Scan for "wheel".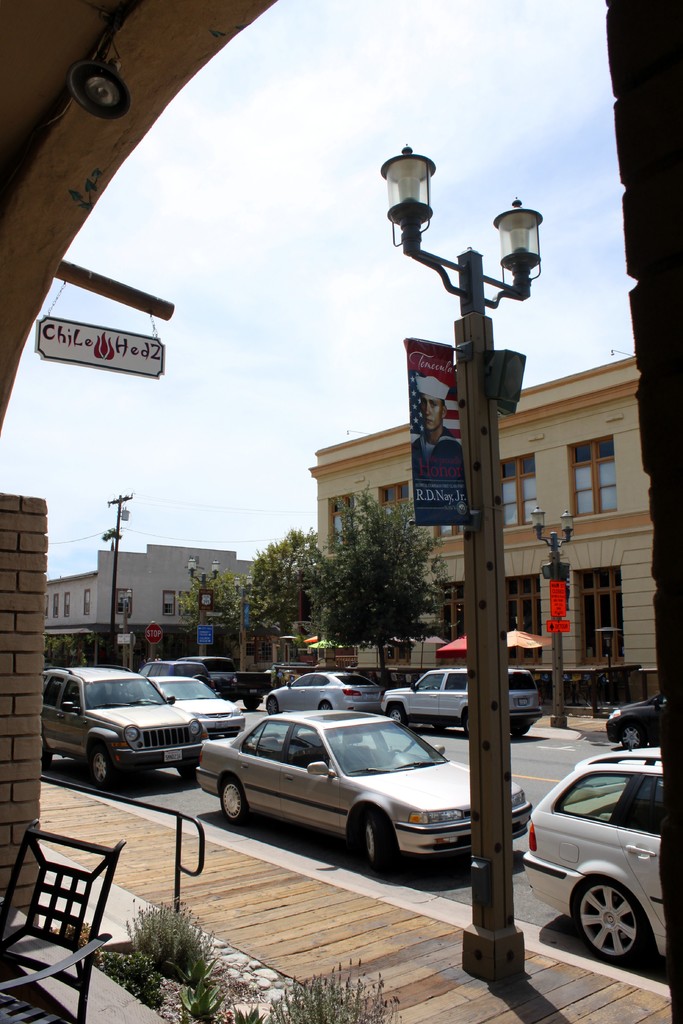
Scan result: region(462, 711, 468, 735).
